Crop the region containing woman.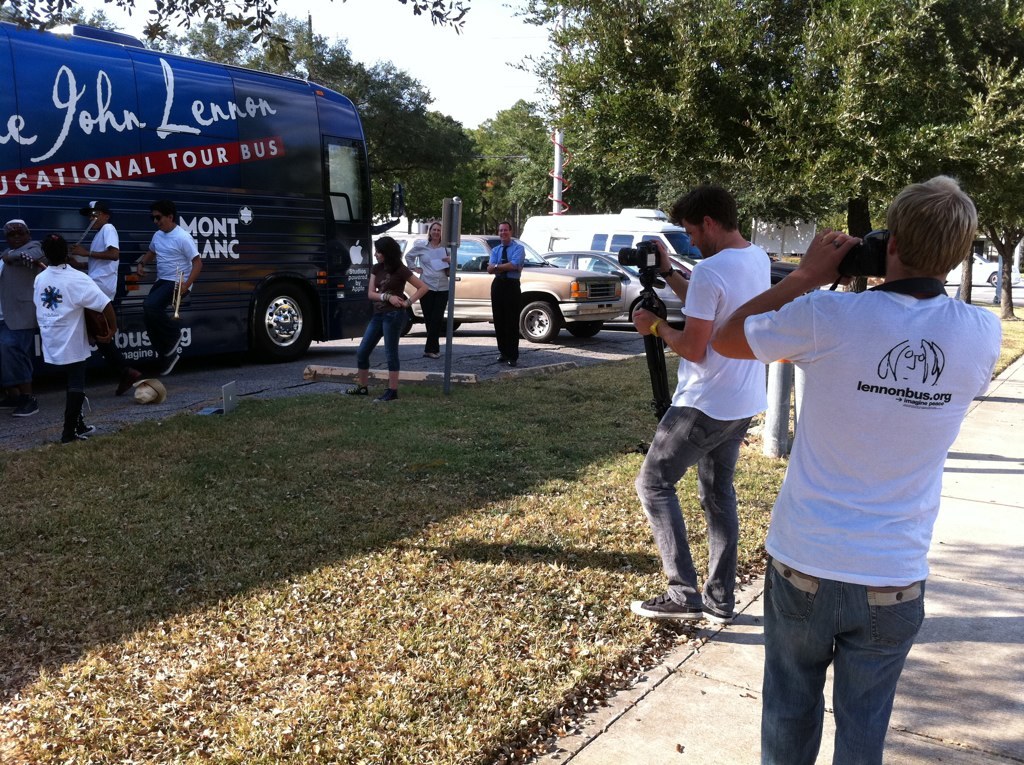
Crop region: 404:220:460:356.
